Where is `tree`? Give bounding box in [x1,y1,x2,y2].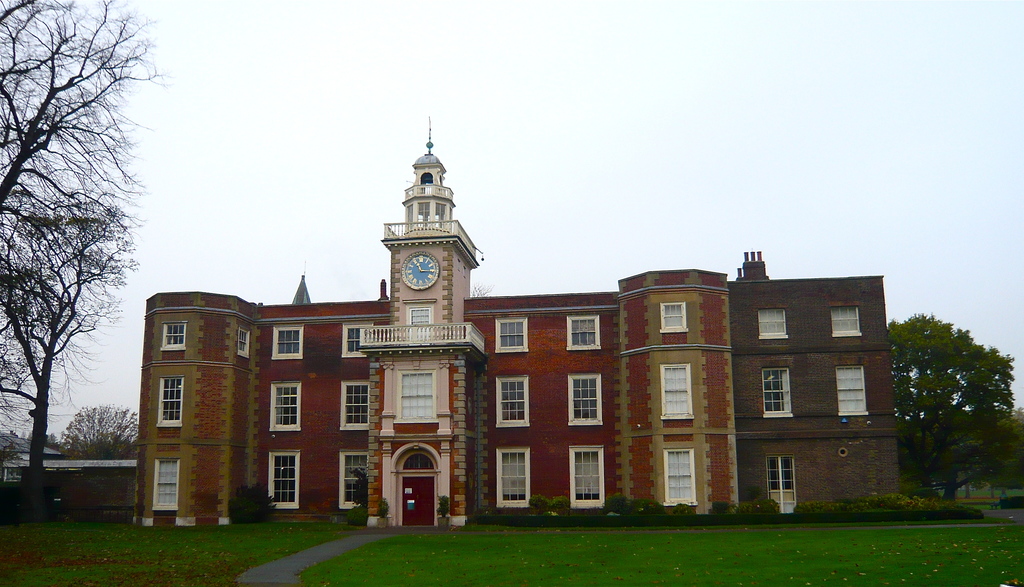
[884,306,1012,507].
